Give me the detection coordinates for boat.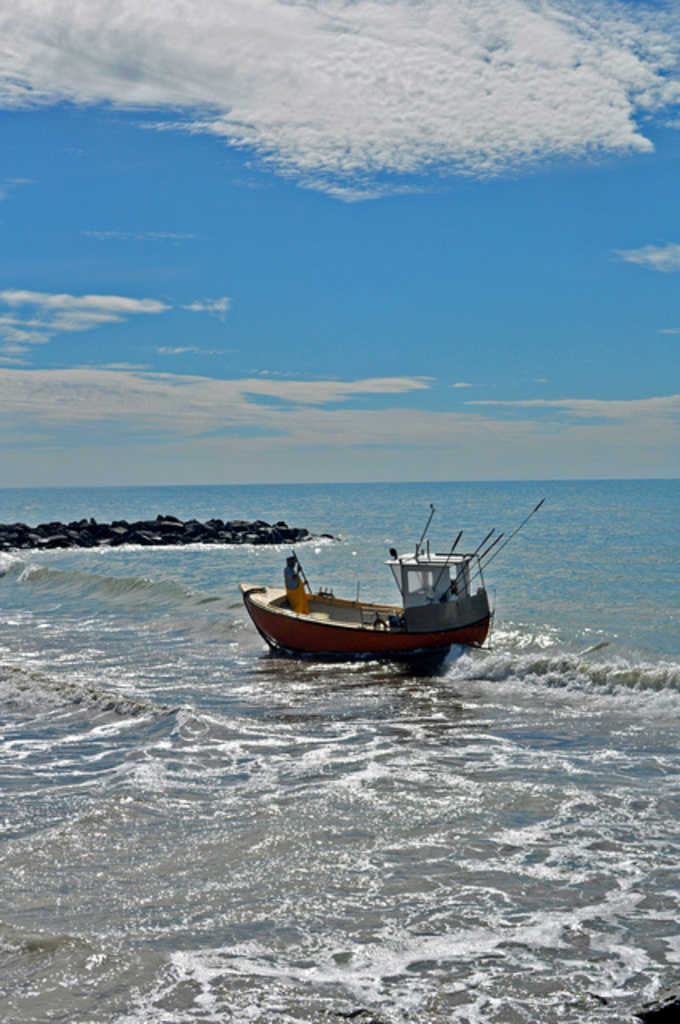
[242, 502, 520, 672].
